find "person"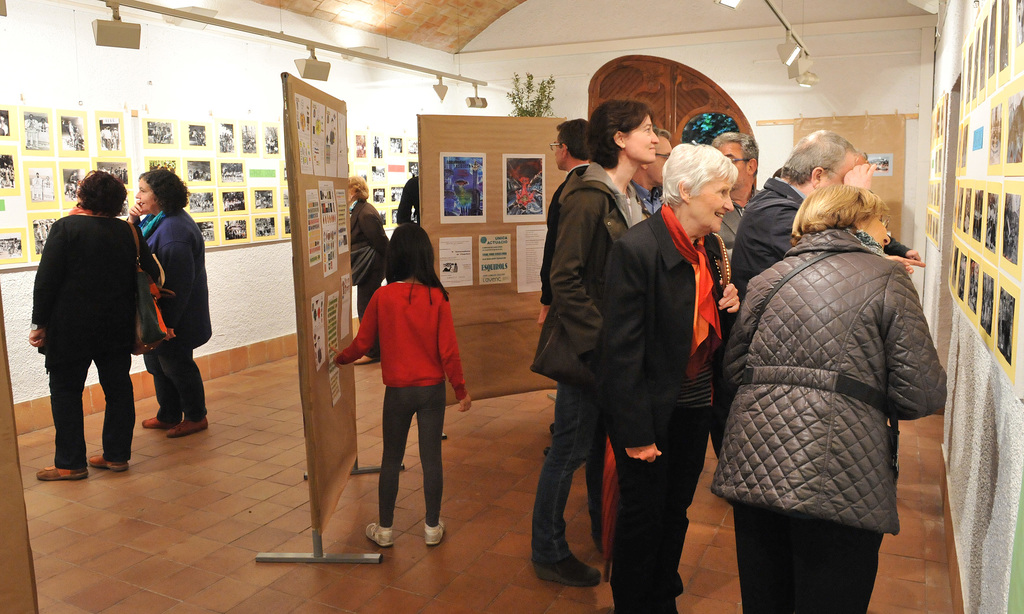
bbox=[28, 167, 161, 481]
